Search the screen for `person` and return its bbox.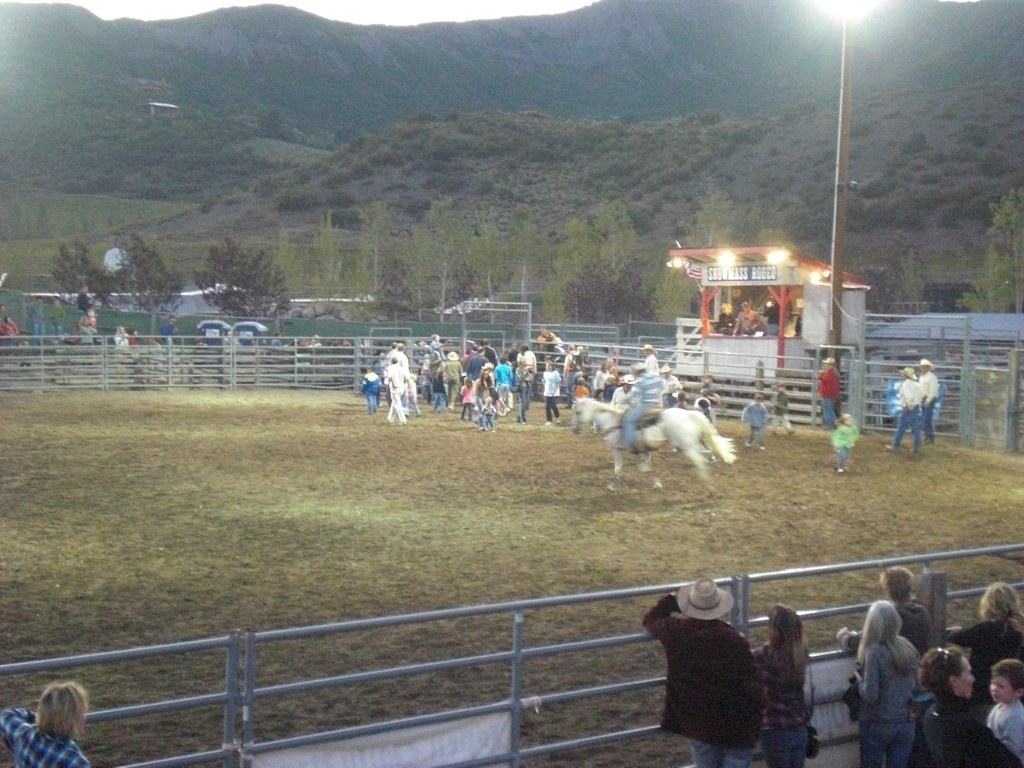
Found: left=915, top=357, right=942, bottom=447.
